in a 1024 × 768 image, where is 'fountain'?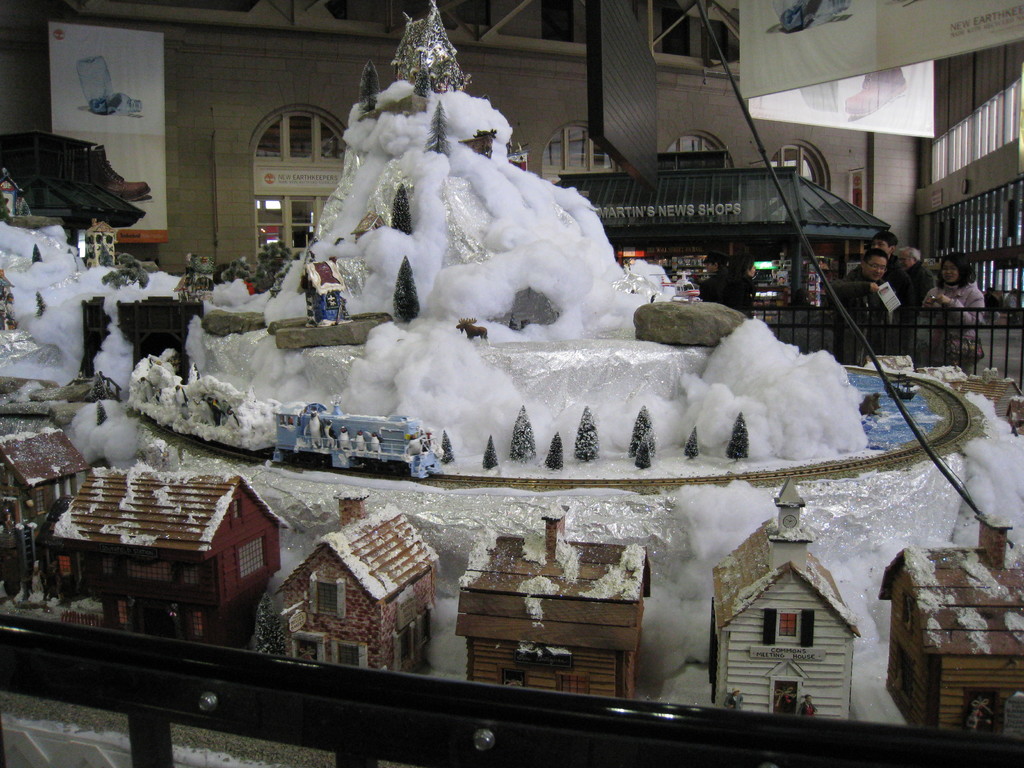
select_region(0, 0, 996, 494).
